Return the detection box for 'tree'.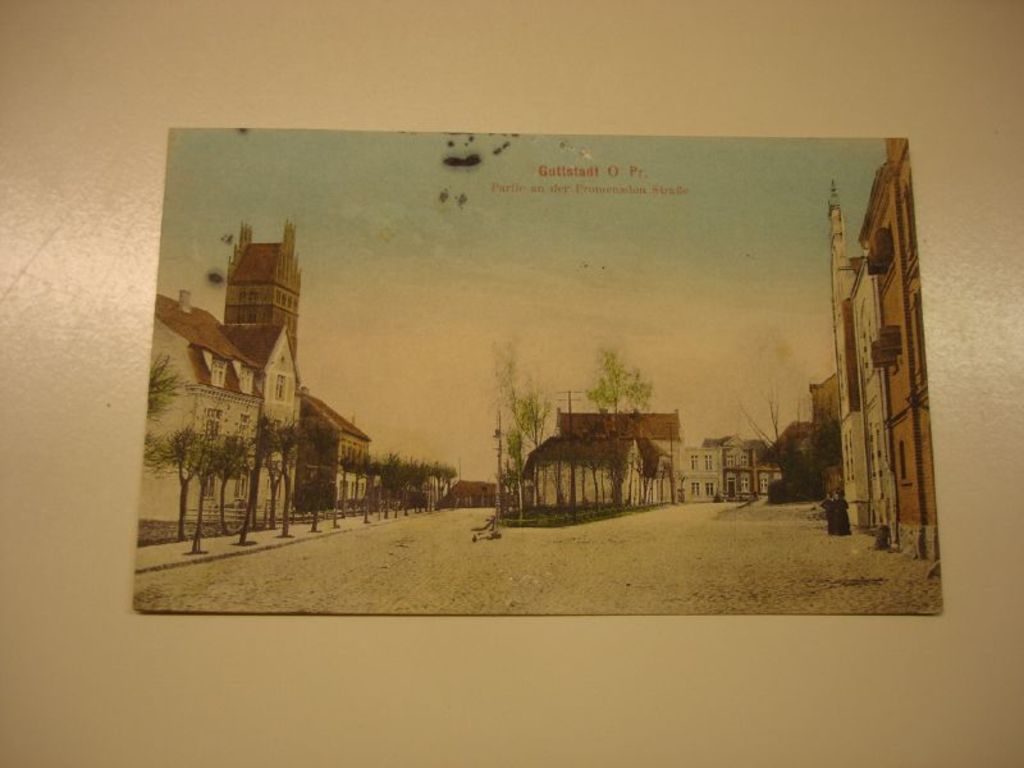
x1=146 y1=389 x2=225 y2=557.
